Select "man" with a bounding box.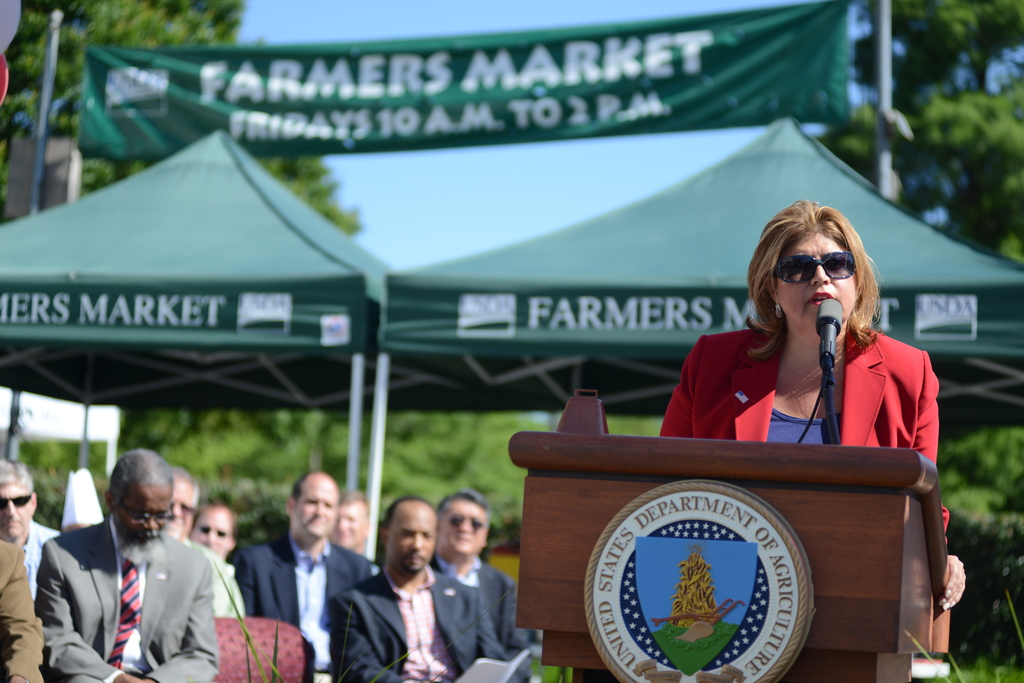
(431,486,531,680).
